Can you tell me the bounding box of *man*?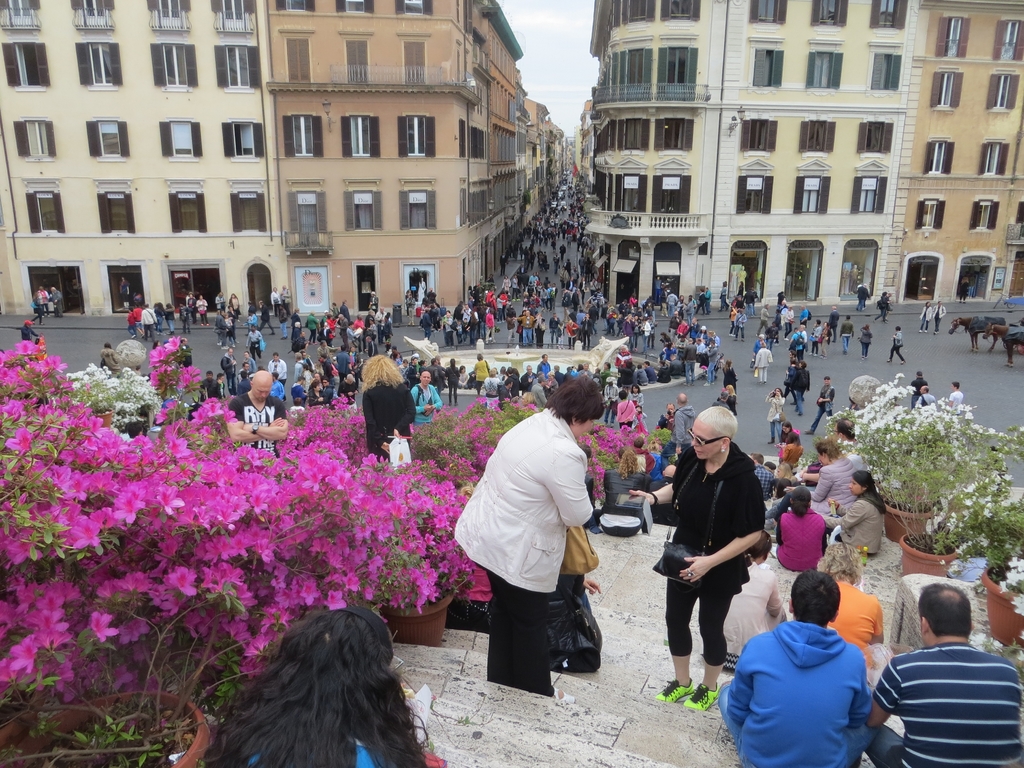
(824, 303, 840, 344).
